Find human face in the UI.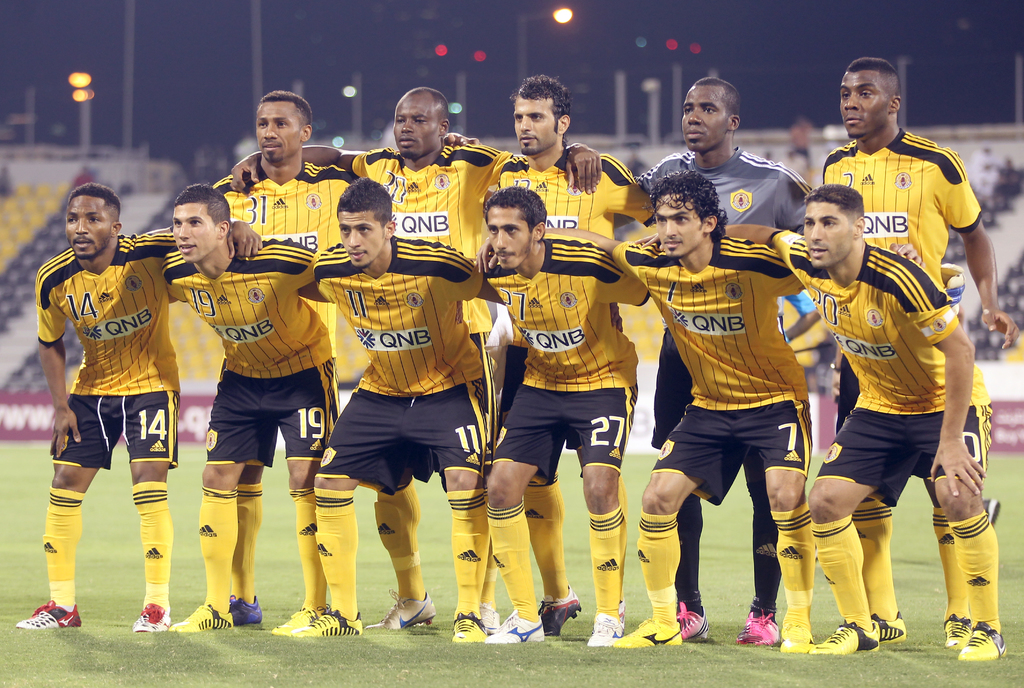
UI element at select_region(804, 204, 854, 270).
